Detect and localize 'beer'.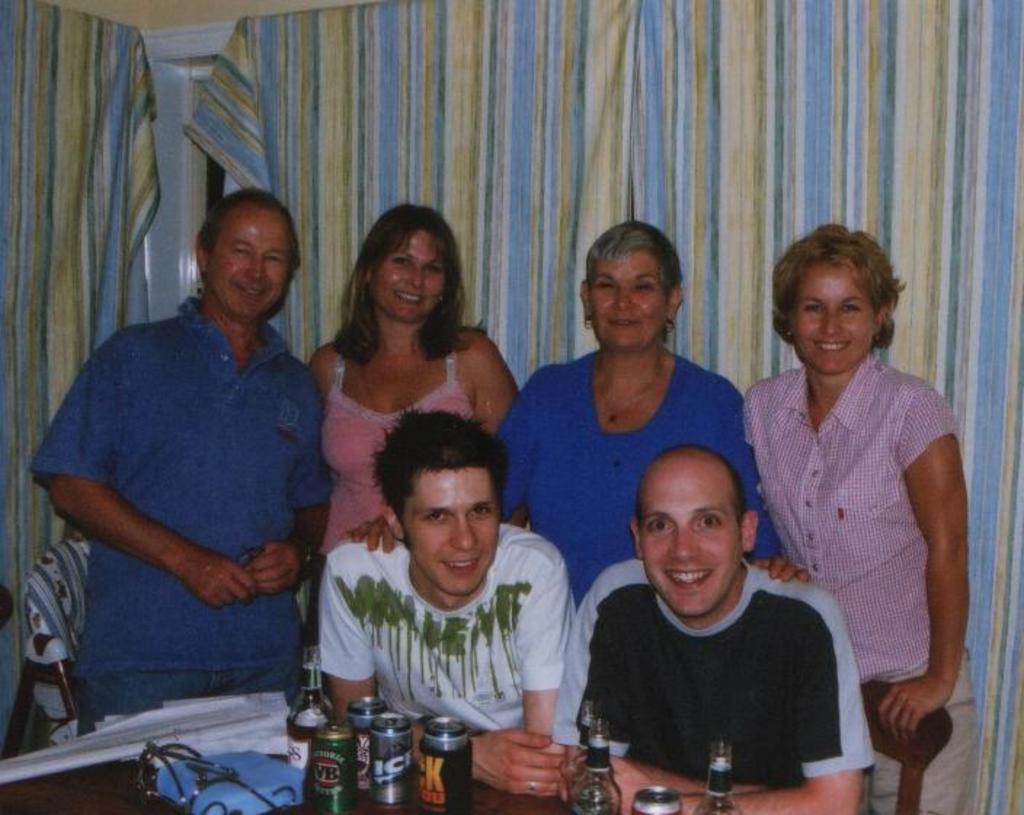
Localized at pyautogui.locateOnScreen(569, 710, 637, 814).
